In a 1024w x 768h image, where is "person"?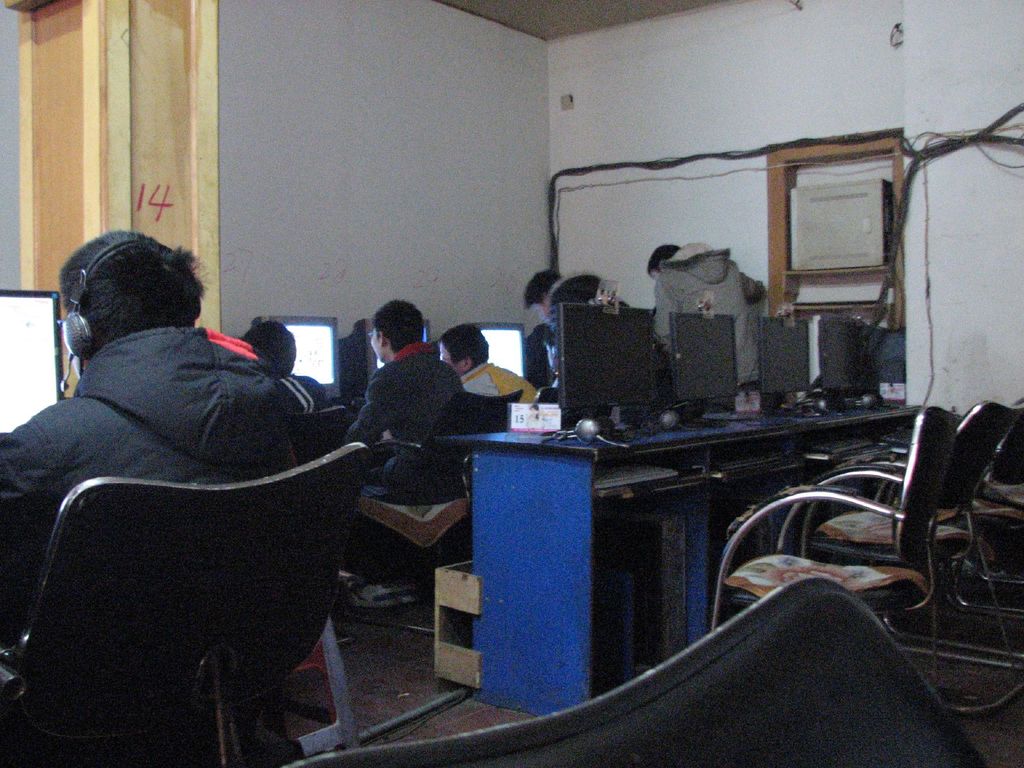
crop(646, 234, 766, 410).
